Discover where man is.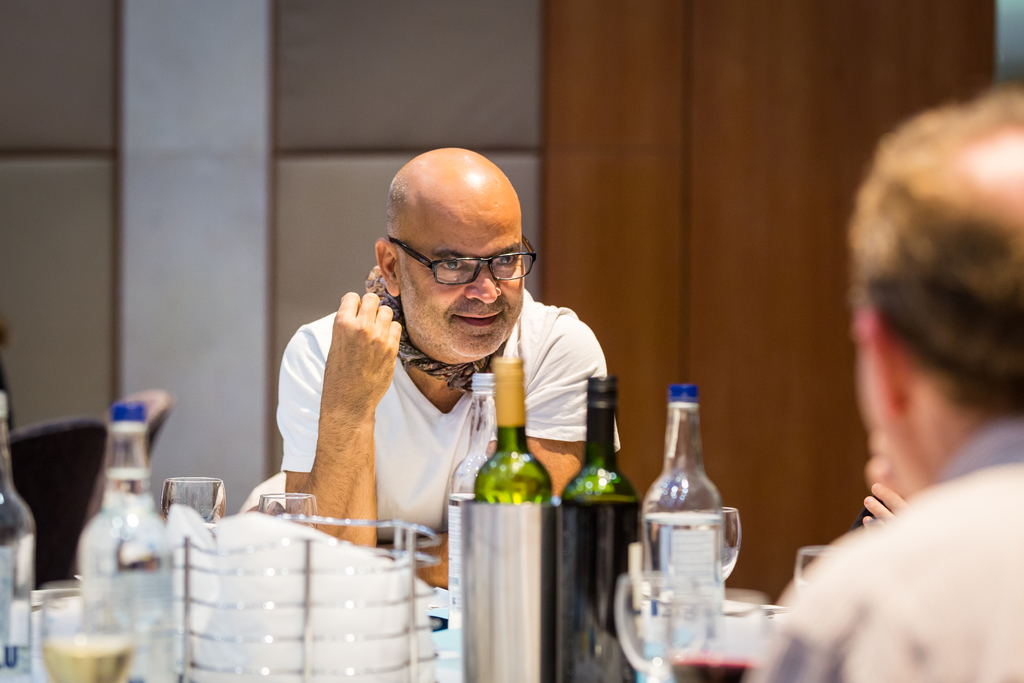
Discovered at select_region(753, 83, 1023, 682).
